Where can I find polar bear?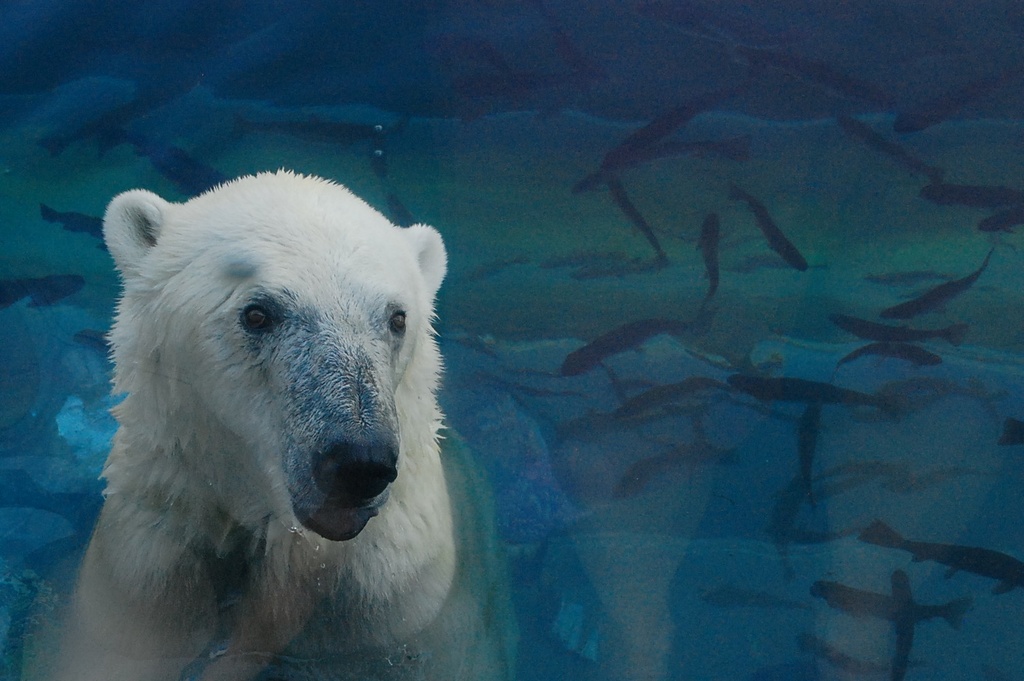
You can find it at x1=40, y1=167, x2=520, y2=680.
